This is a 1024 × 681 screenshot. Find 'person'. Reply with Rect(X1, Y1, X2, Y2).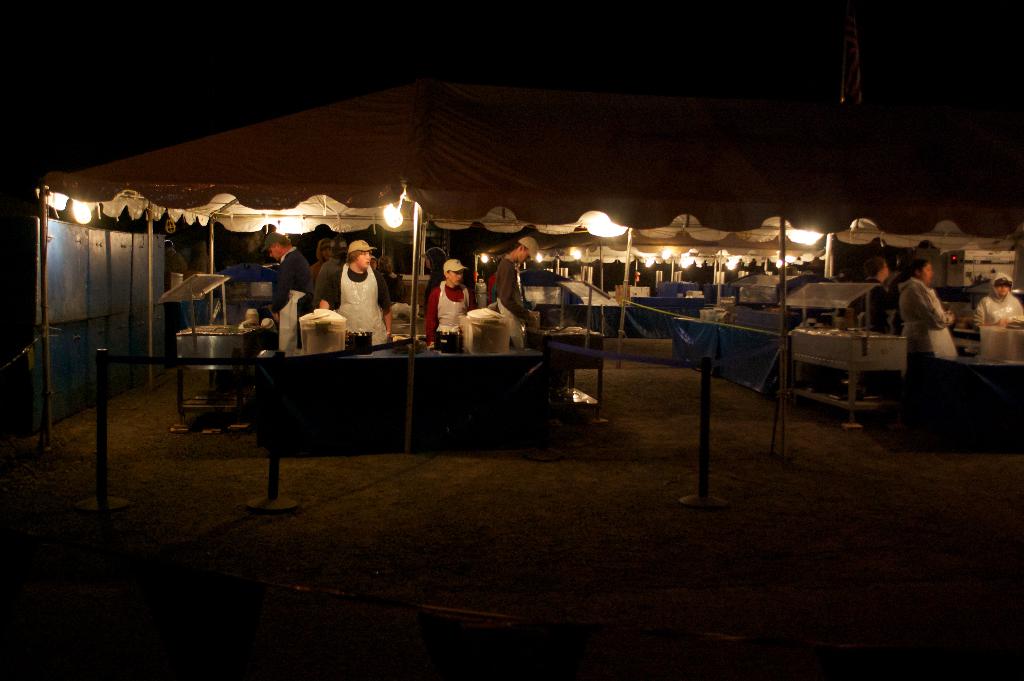
Rect(496, 236, 530, 347).
